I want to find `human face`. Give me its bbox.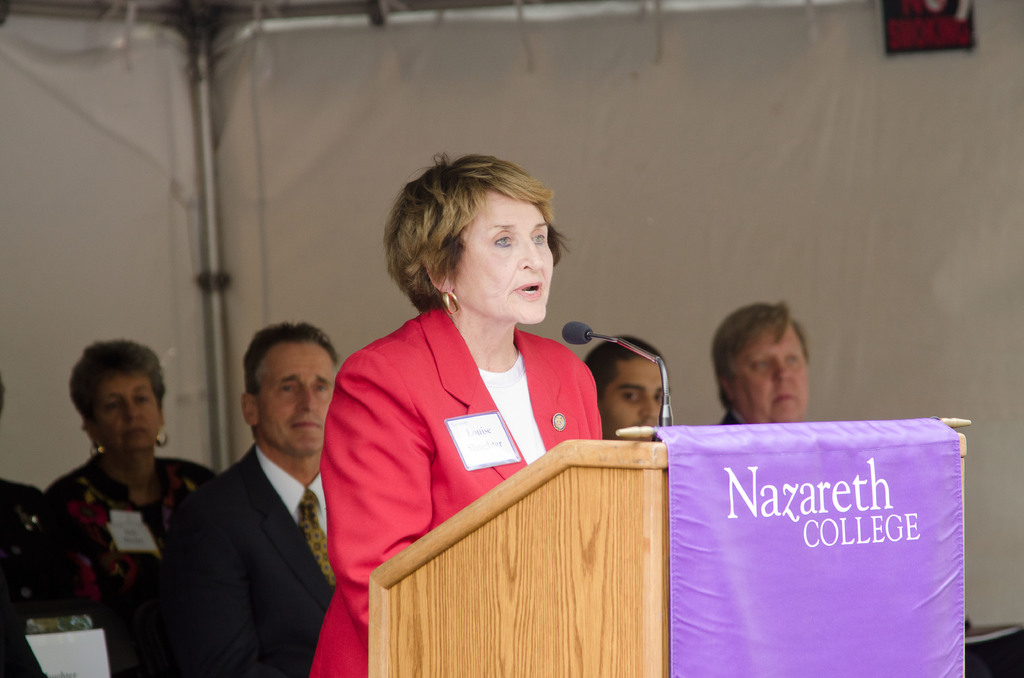
detection(260, 343, 335, 458).
